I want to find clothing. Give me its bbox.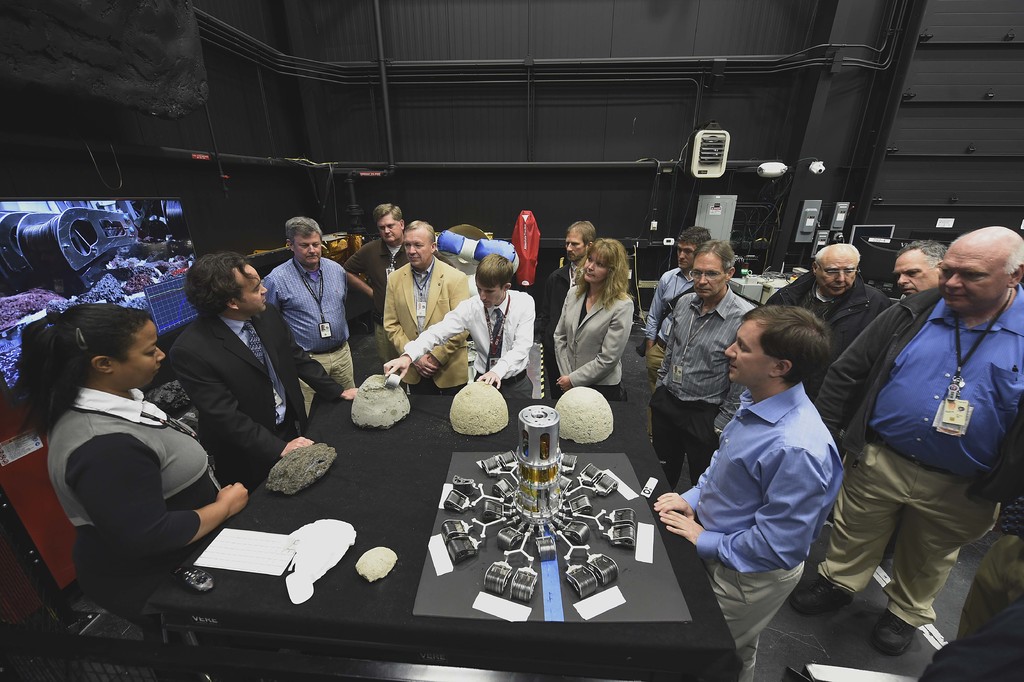
BBox(765, 266, 897, 388).
